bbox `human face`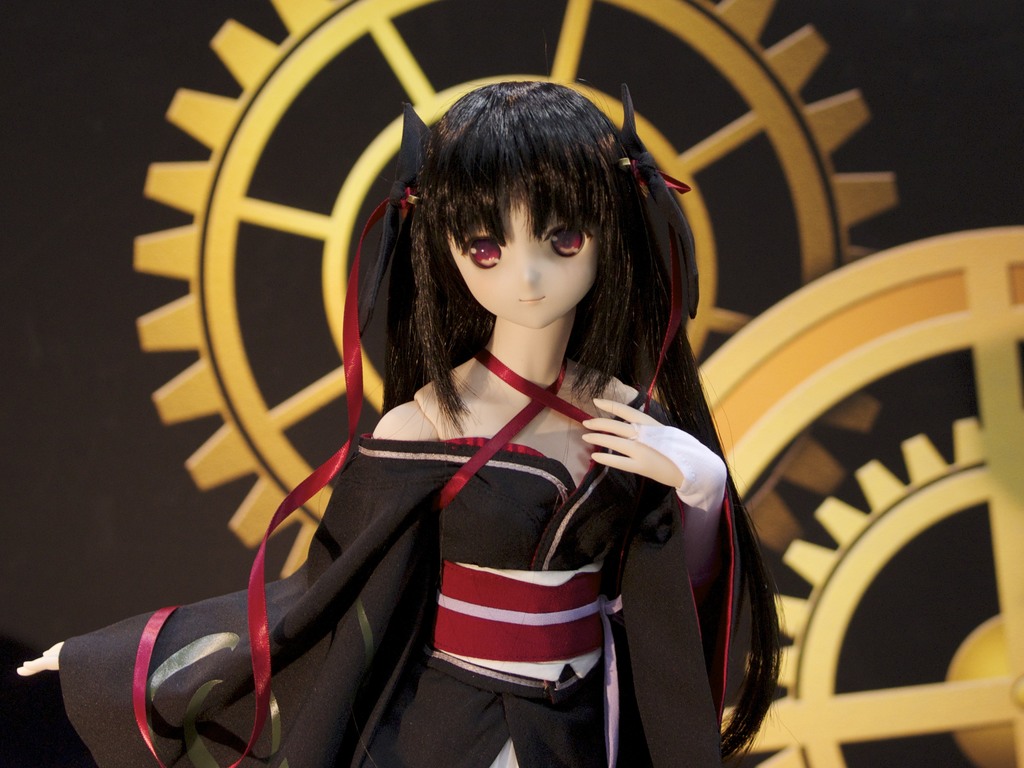
bbox=(449, 184, 601, 327)
